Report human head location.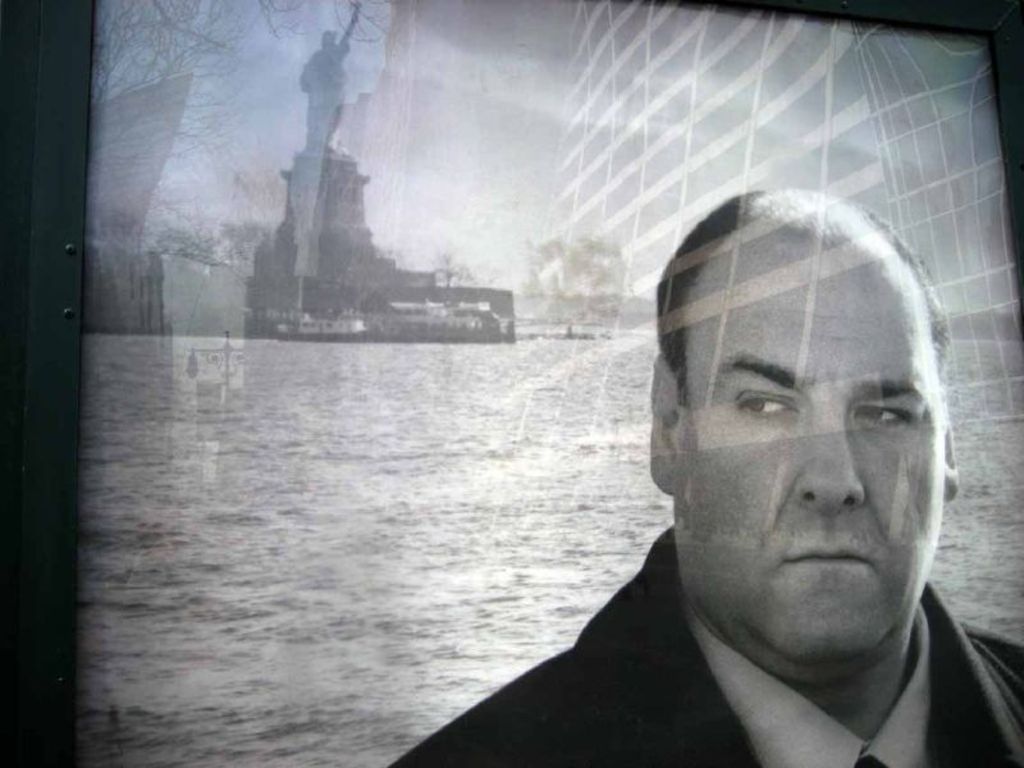
Report: Rect(669, 147, 955, 673).
